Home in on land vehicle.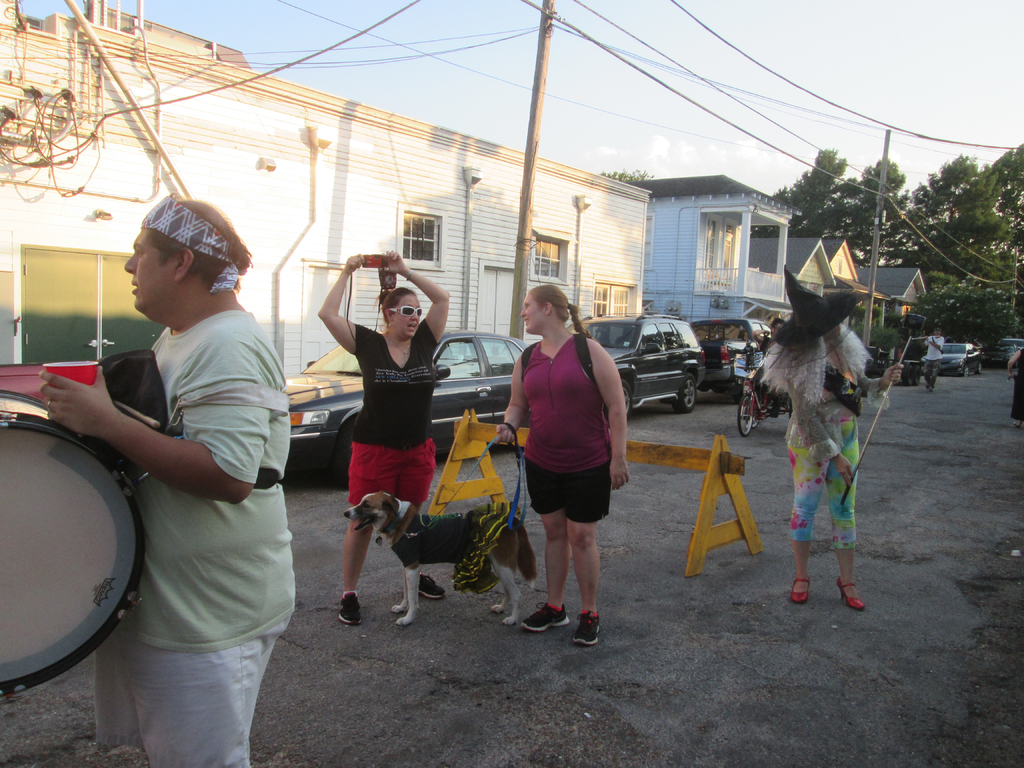
Homed in at {"left": 287, "top": 326, "right": 534, "bottom": 492}.
